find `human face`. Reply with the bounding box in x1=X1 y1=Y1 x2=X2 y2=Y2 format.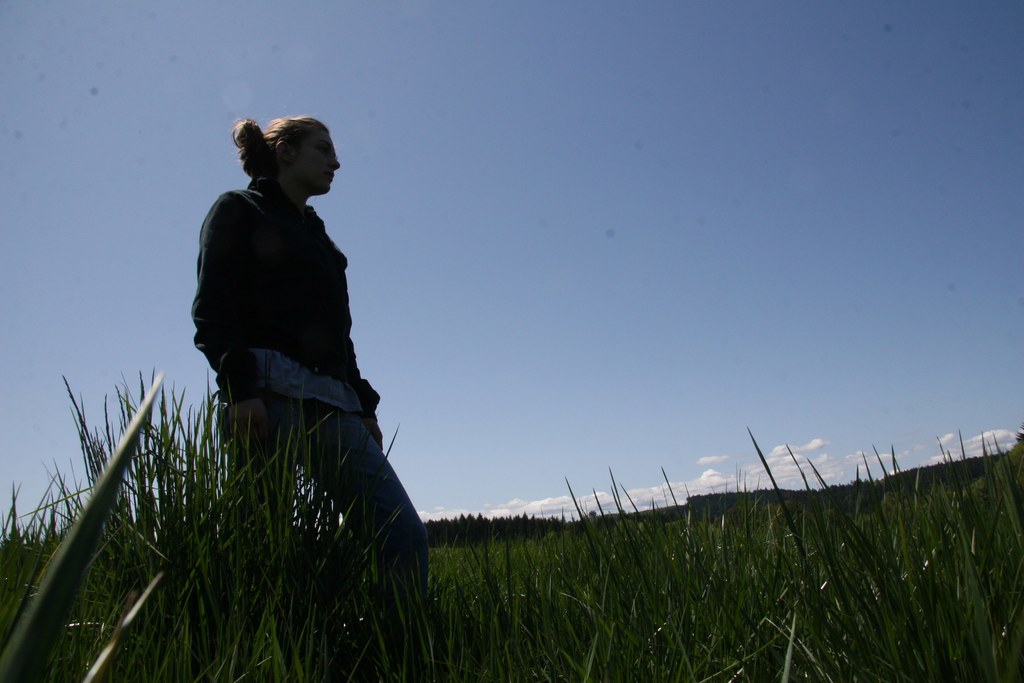
x1=298 y1=131 x2=342 y2=195.
